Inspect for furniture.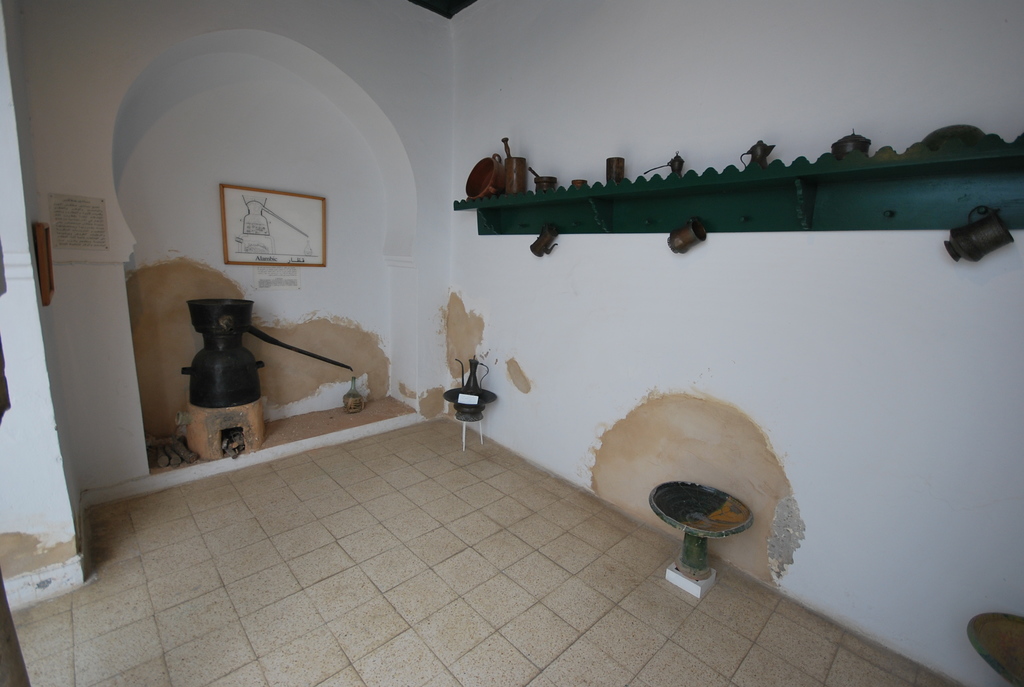
Inspection: rect(966, 611, 1023, 683).
